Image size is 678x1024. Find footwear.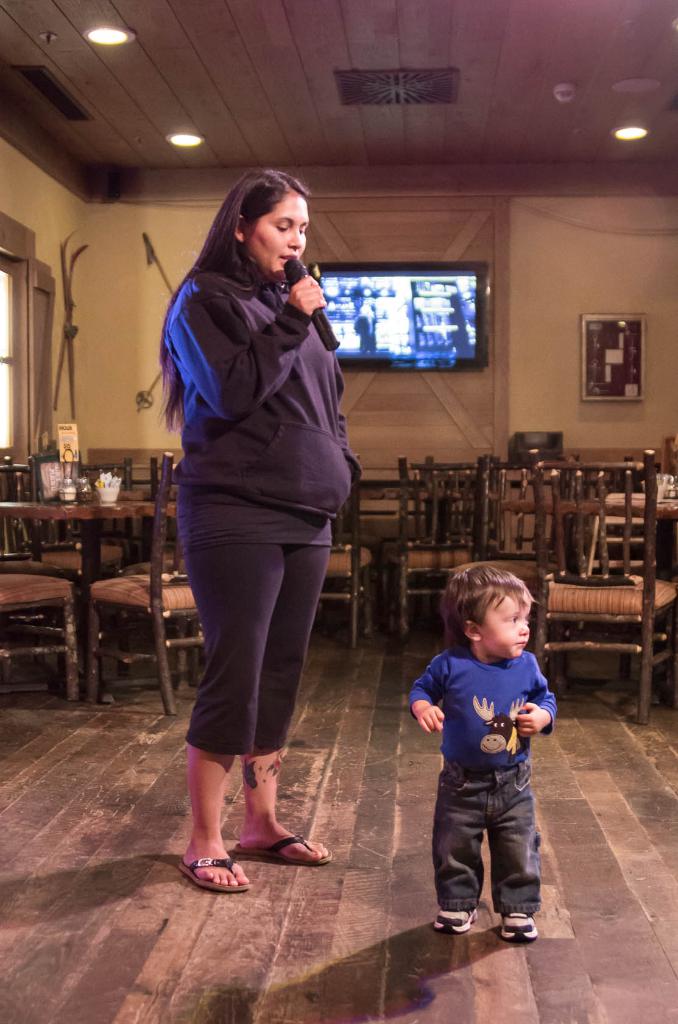
{"x1": 435, "y1": 908, "x2": 477, "y2": 934}.
